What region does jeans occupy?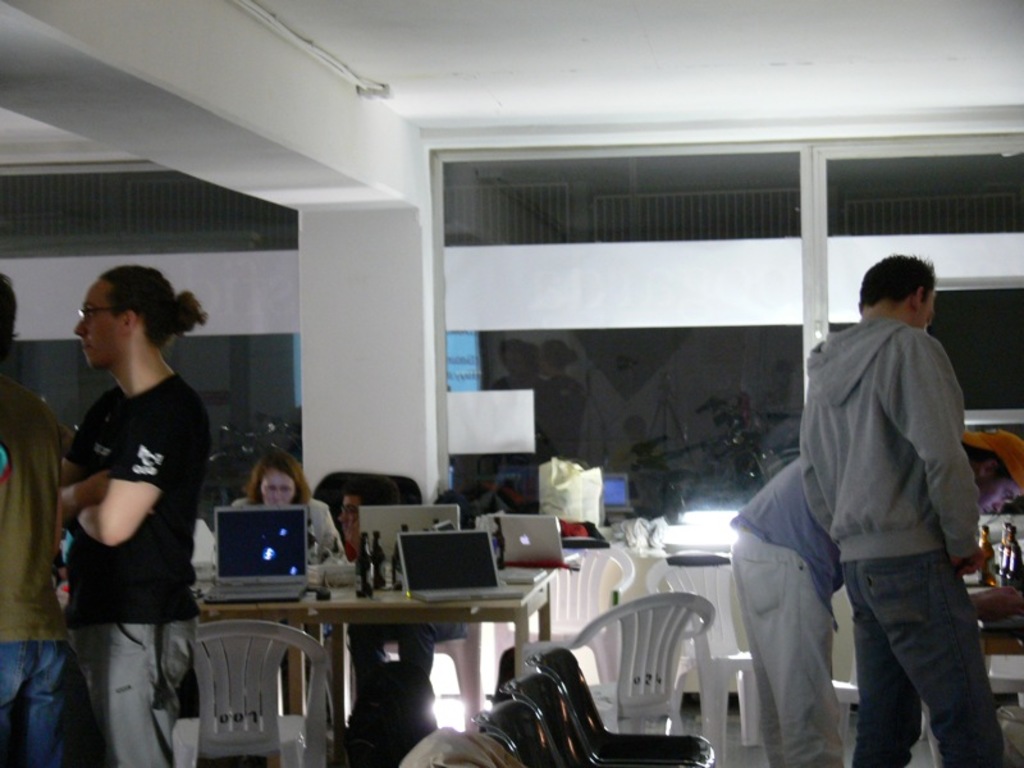
56 616 200 767.
